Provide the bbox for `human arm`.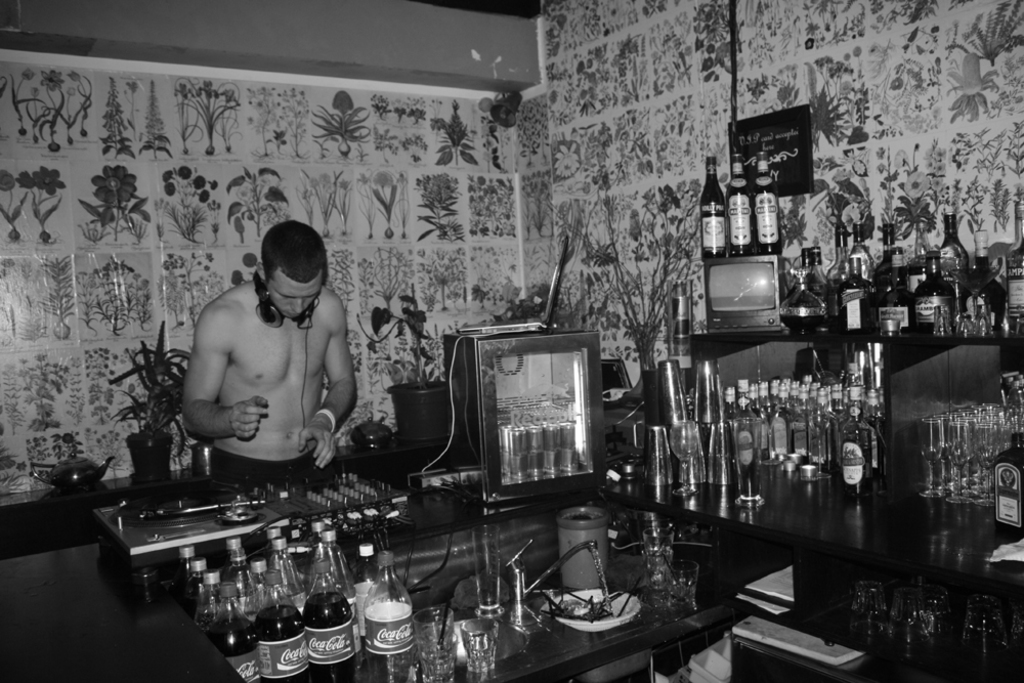
[185,307,275,442].
